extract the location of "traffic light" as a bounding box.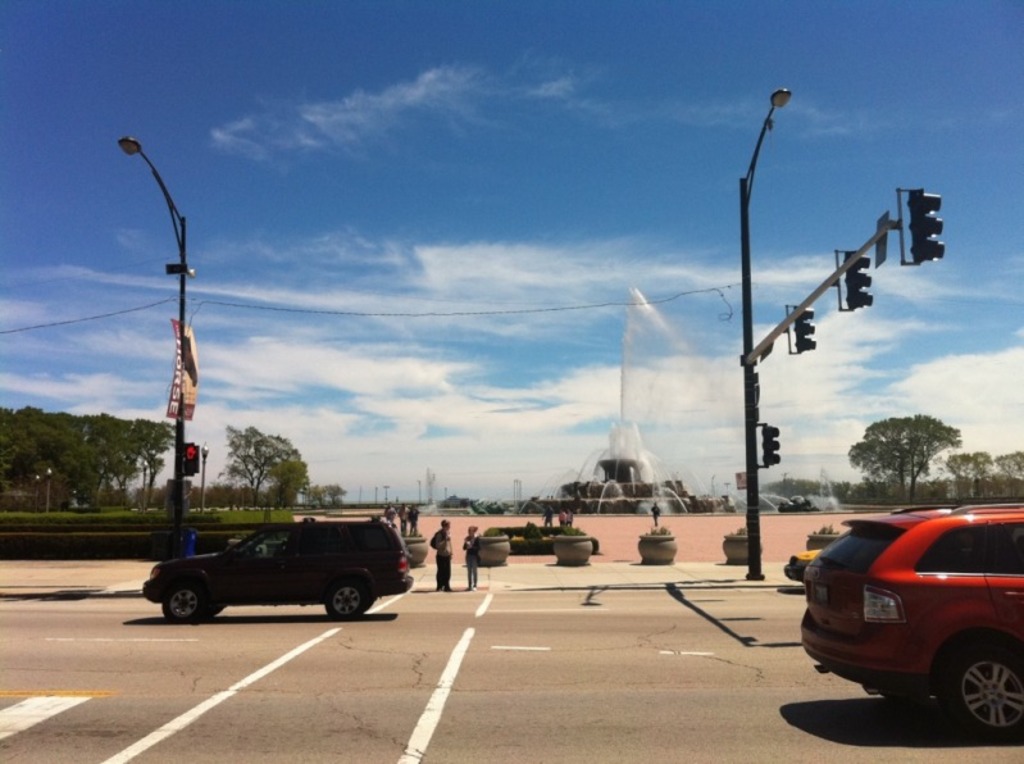
box(765, 424, 780, 464).
